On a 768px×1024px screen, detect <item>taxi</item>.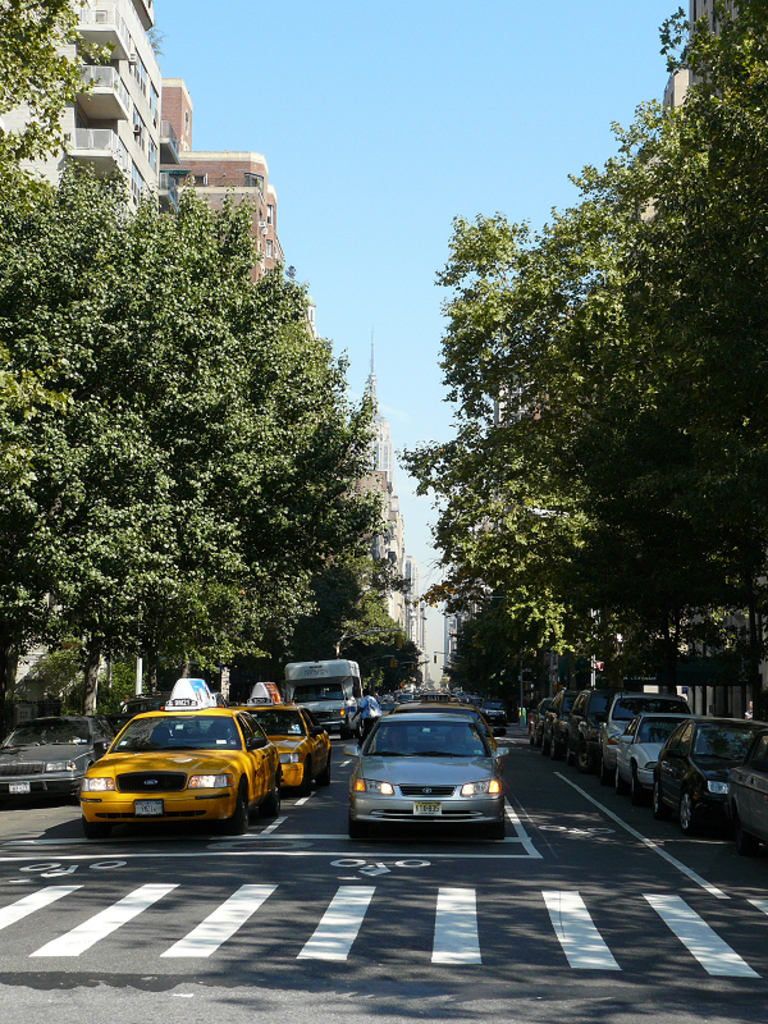
region(77, 675, 284, 835).
